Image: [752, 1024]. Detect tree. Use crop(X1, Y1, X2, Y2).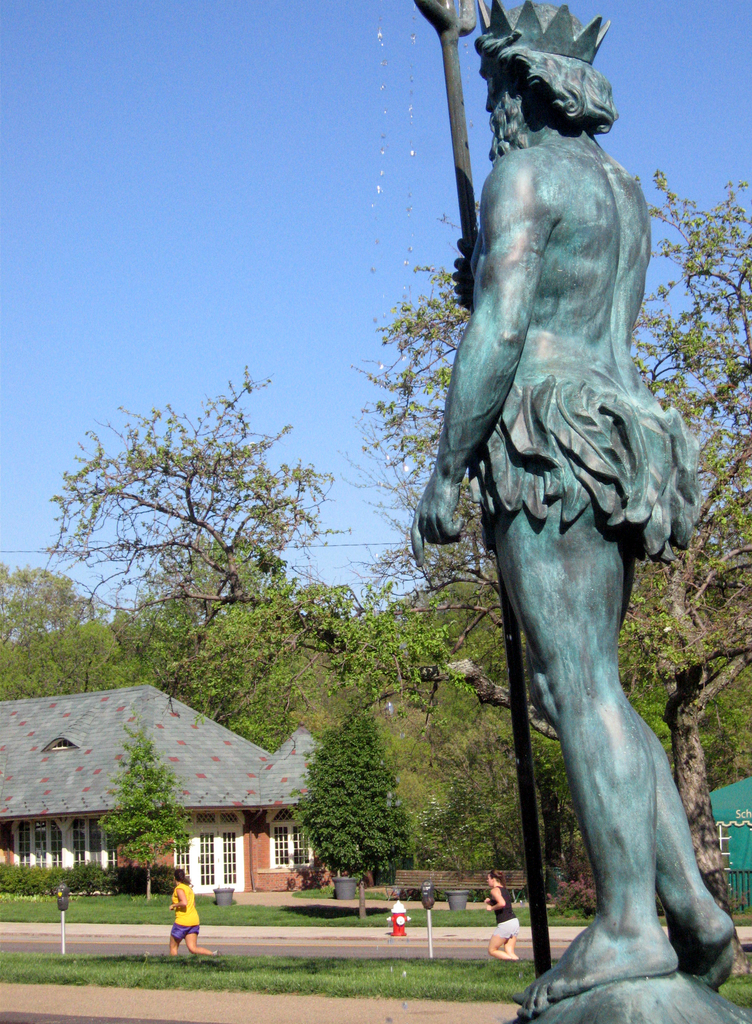
crop(356, 169, 751, 923).
